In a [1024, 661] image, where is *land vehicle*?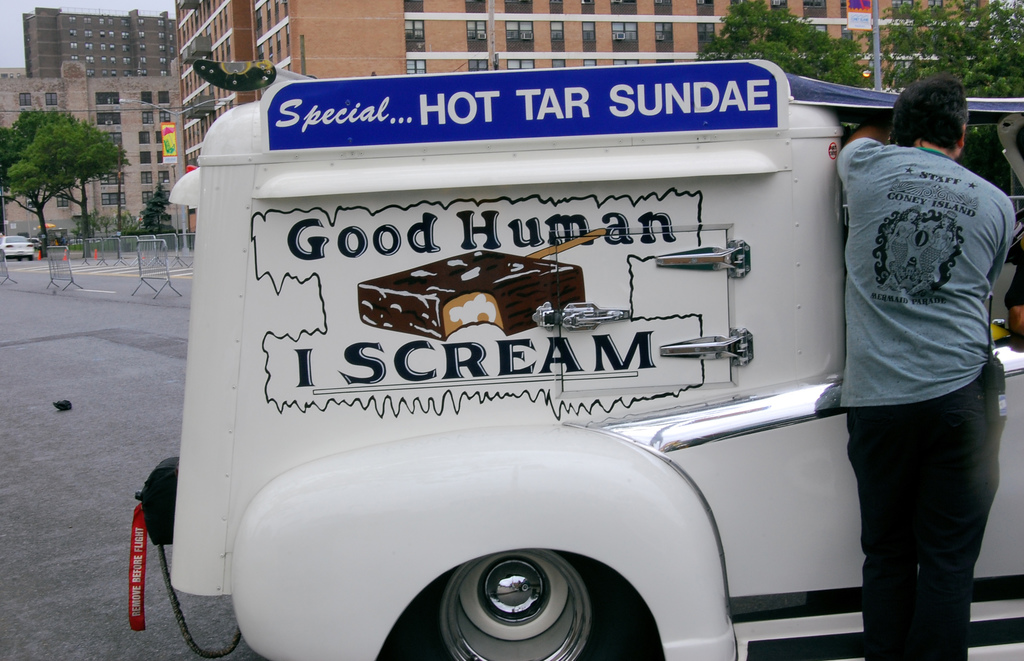
box(29, 240, 37, 245).
